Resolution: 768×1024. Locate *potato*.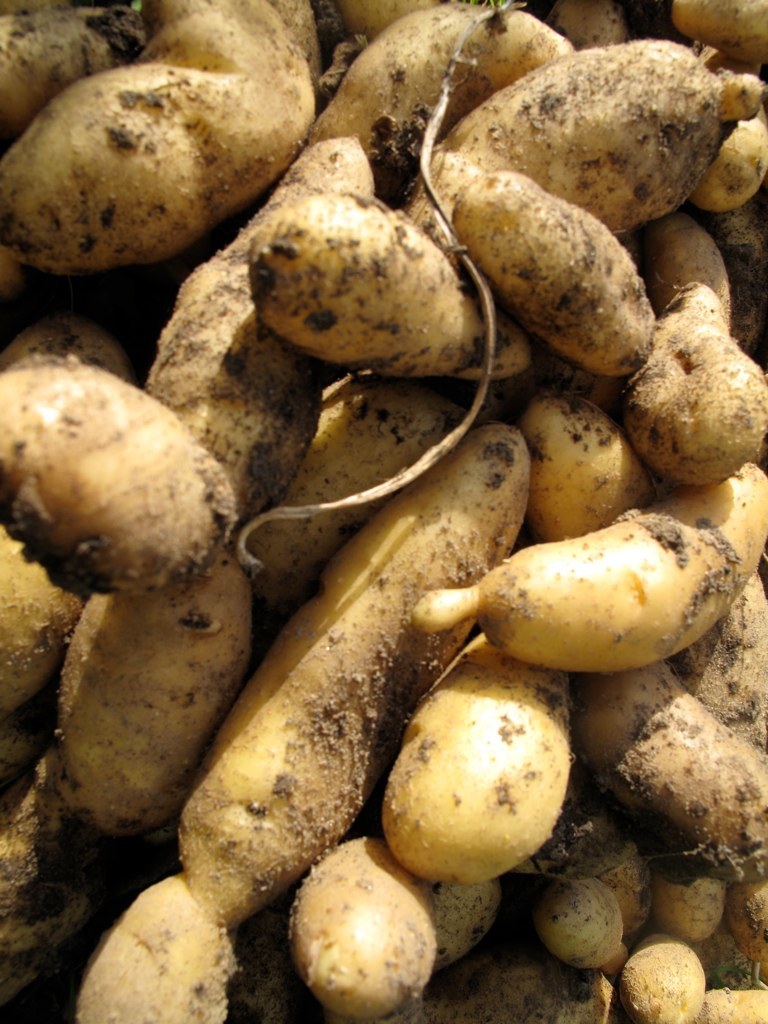
0, 0, 322, 280.
